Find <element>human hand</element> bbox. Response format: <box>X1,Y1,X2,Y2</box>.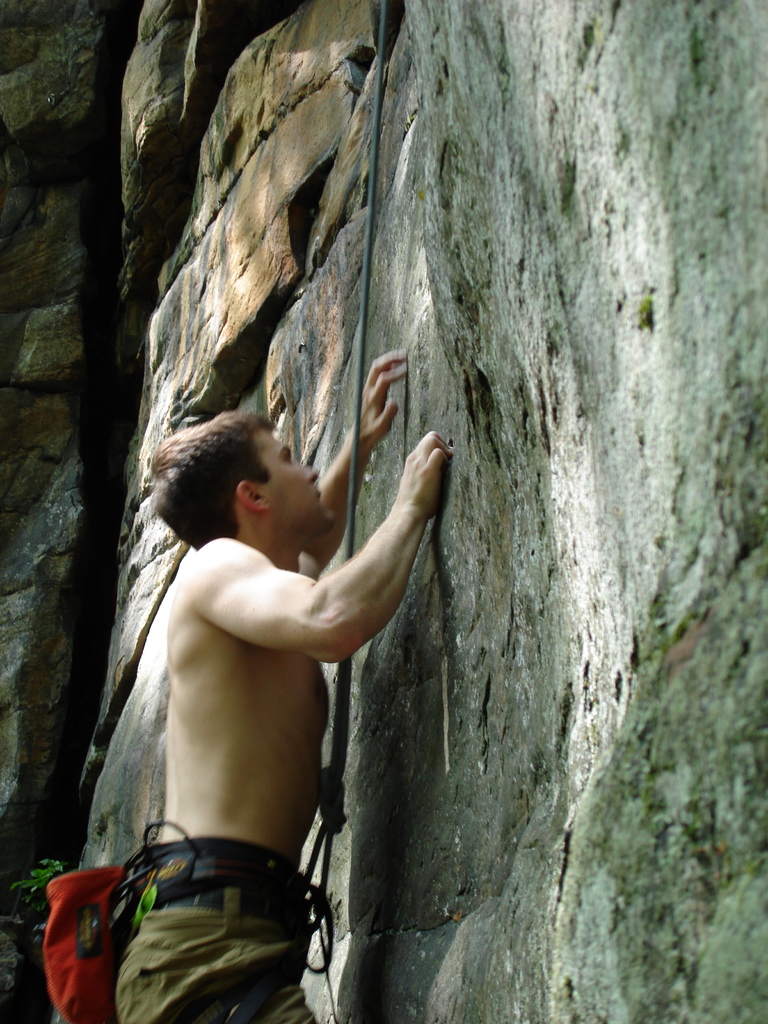
<box>344,342,415,458</box>.
